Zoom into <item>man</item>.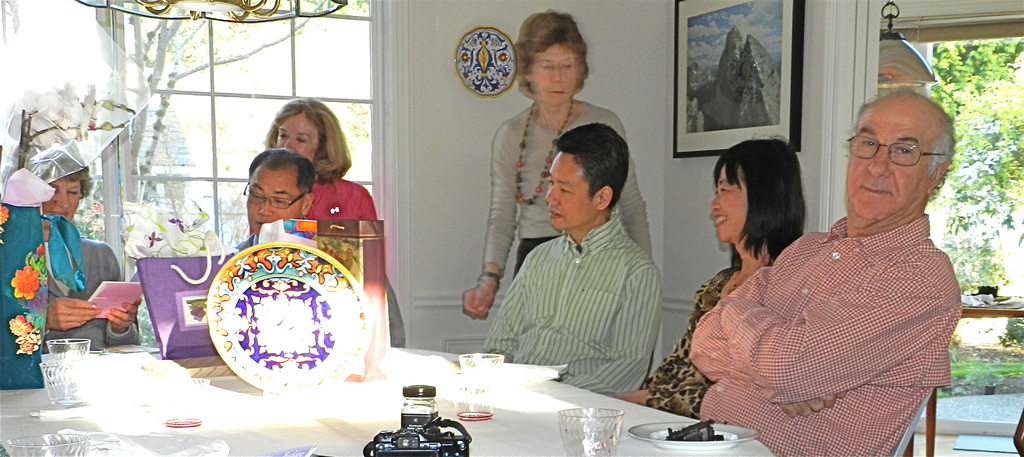
Zoom target: (690, 83, 959, 456).
